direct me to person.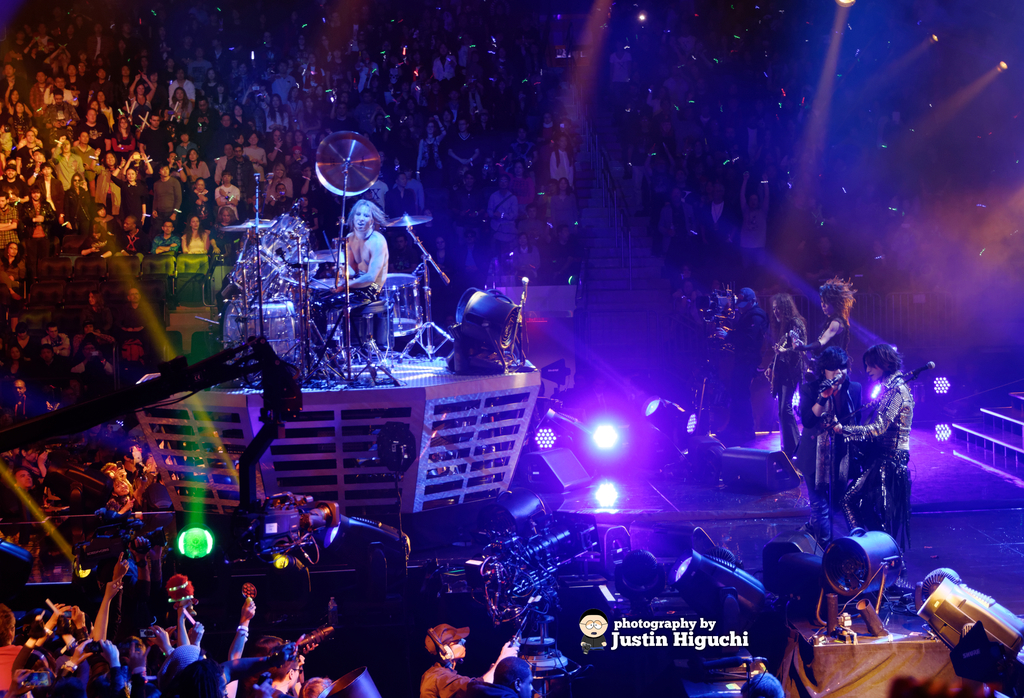
Direction: crop(113, 215, 147, 268).
